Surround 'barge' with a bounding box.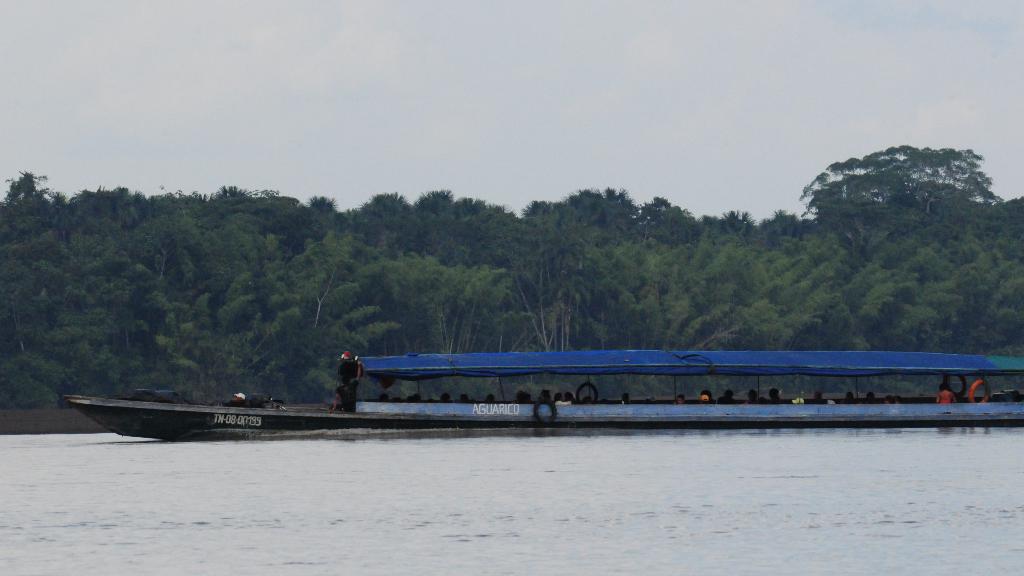
(x1=63, y1=351, x2=1023, y2=441).
